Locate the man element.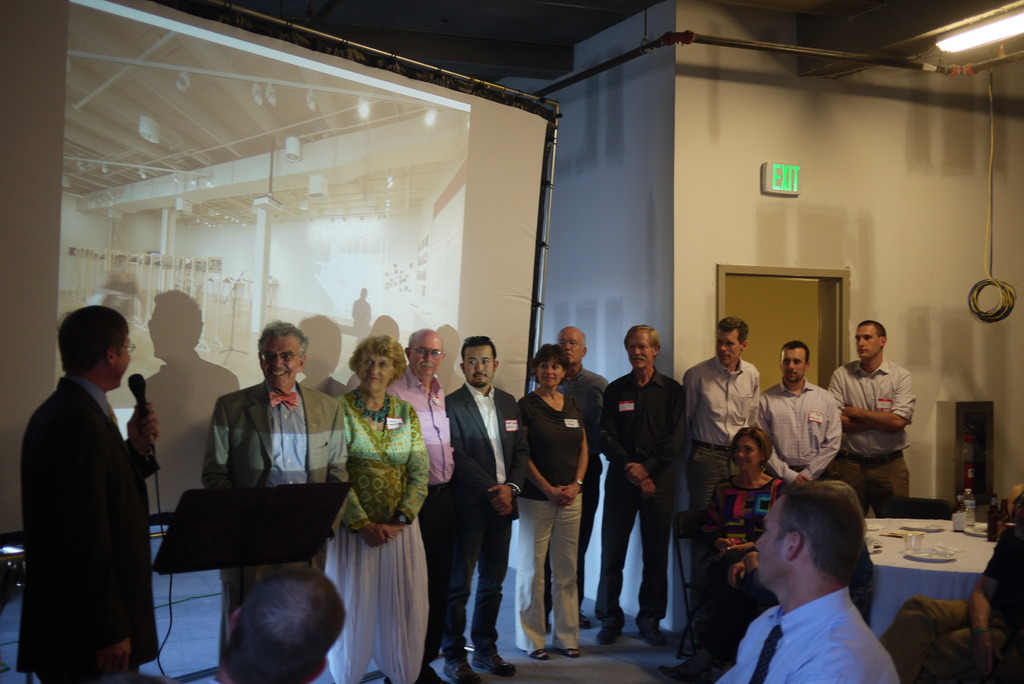
Element bbox: (x1=696, y1=466, x2=925, y2=683).
